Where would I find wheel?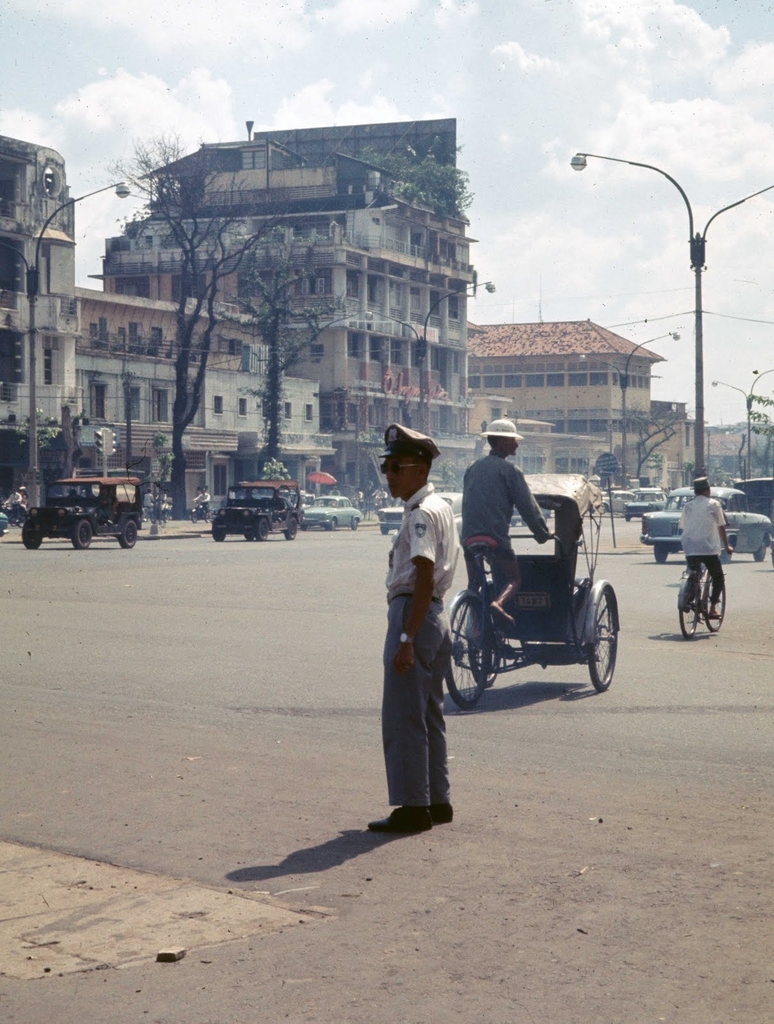
At bbox=(118, 519, 138, 549).
